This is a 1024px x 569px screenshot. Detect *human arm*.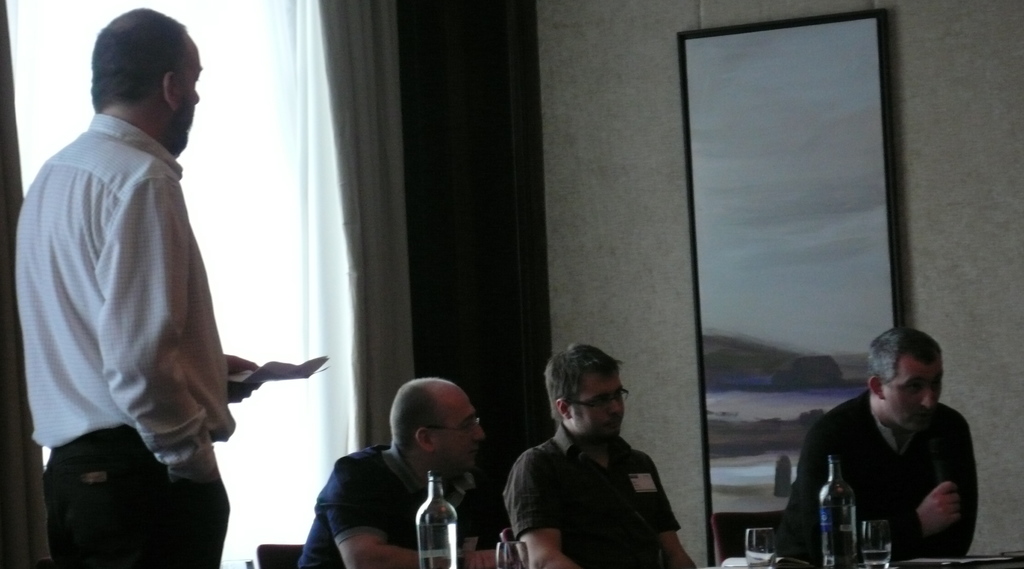
(924, 421, 982, 565).
